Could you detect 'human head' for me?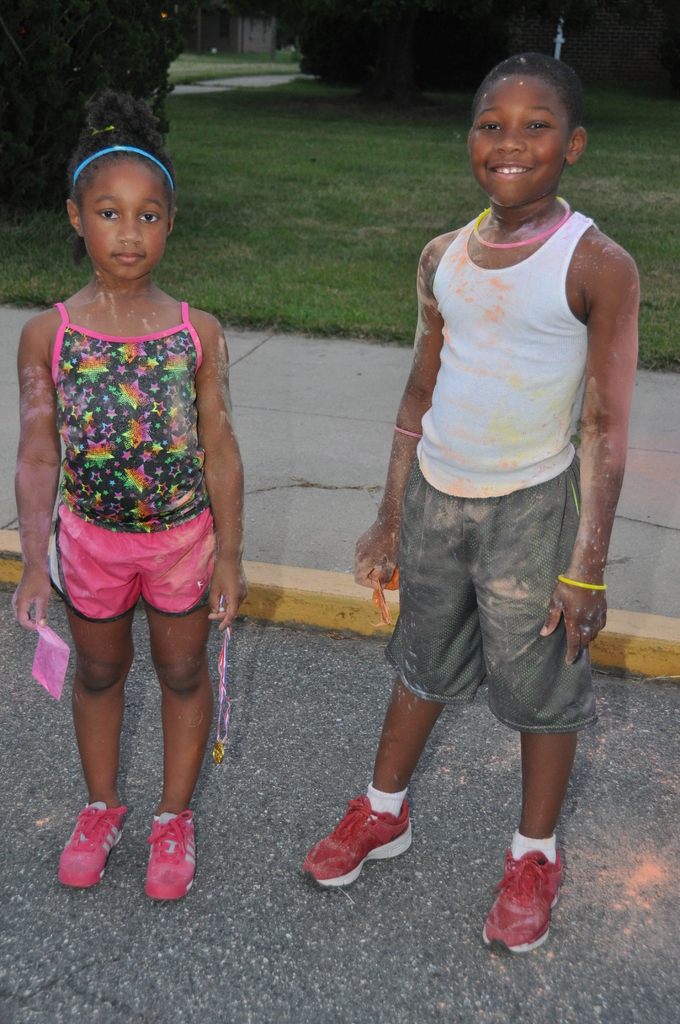
Detection result: [left=63, top=123, right=182, bottom=284].
